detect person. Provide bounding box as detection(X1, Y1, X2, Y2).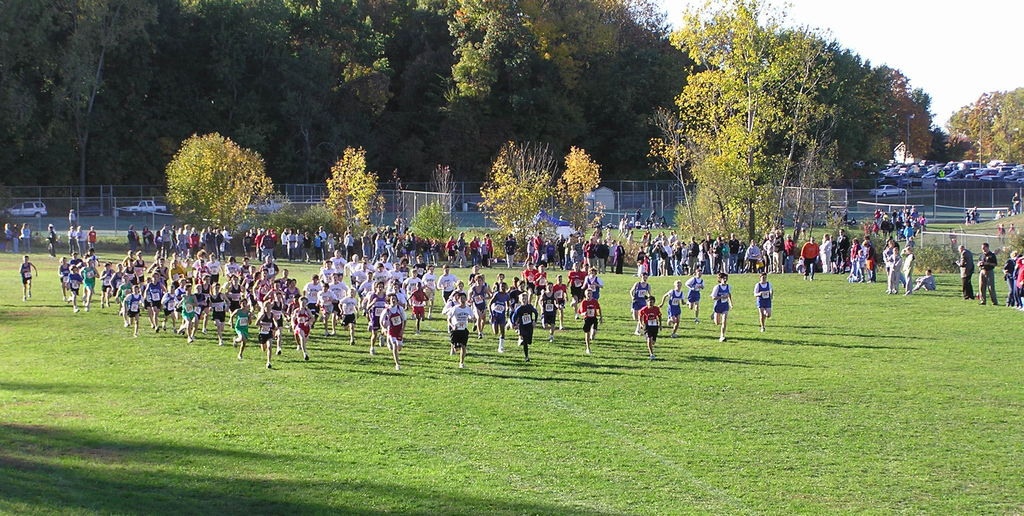
detection(712, 275, 737, 347).
